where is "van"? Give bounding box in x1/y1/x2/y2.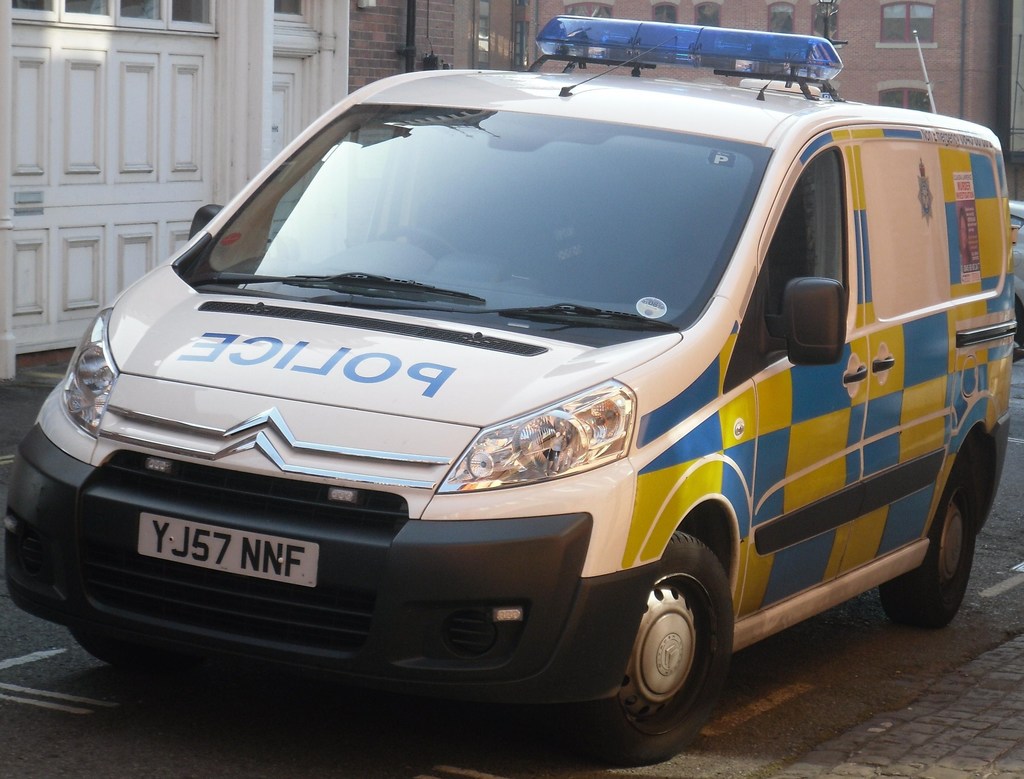
2/0/1022/770.
